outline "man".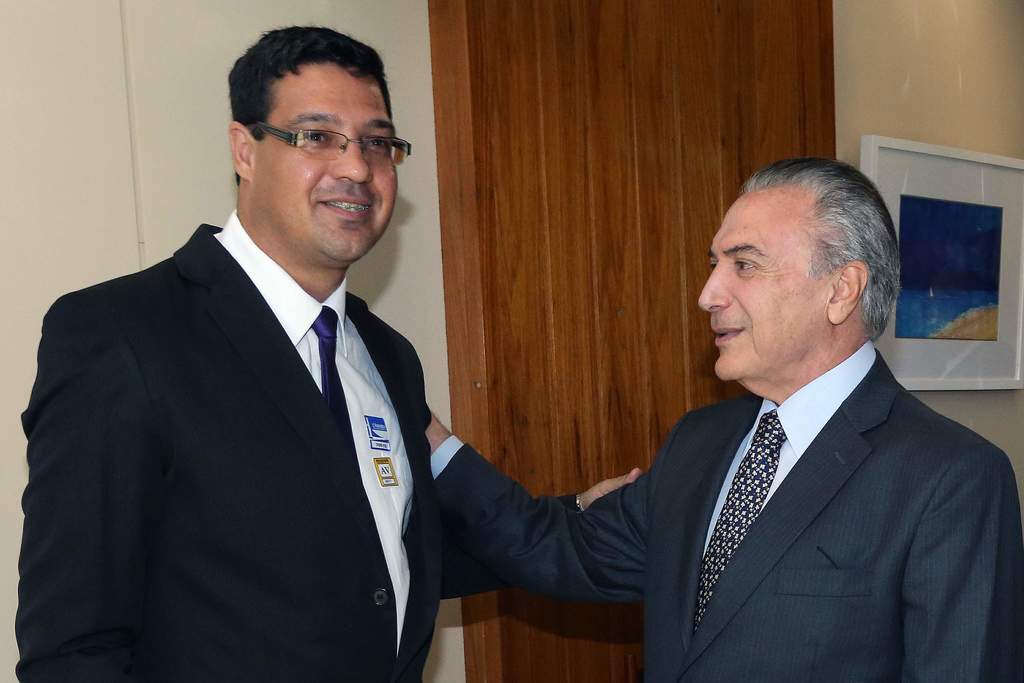
Outline: 18 26 649 682.
